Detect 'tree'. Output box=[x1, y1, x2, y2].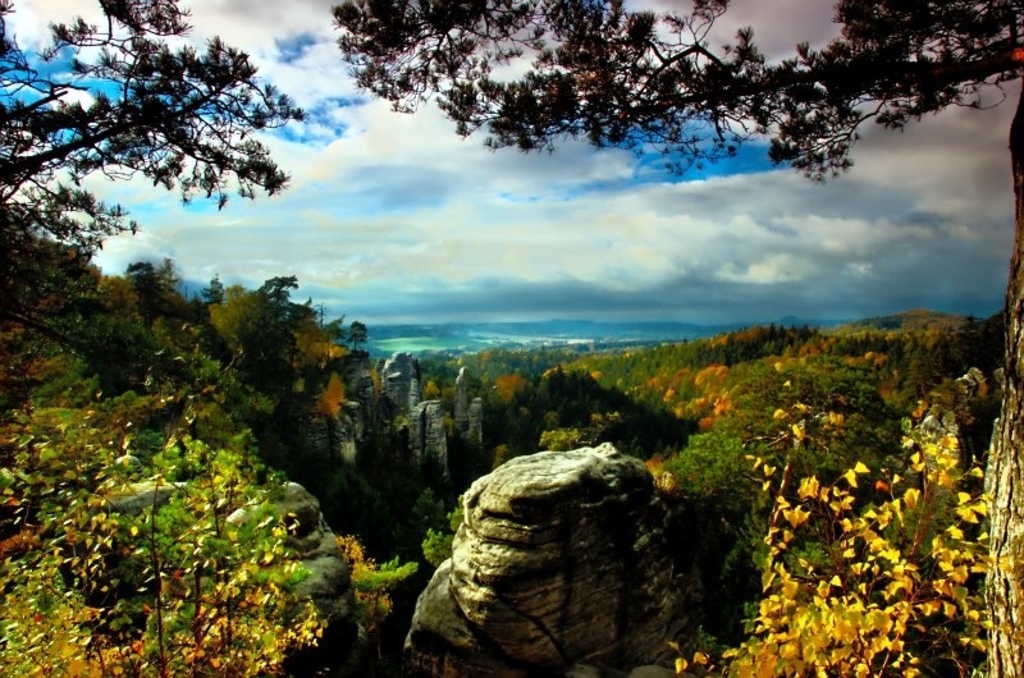
box=[0, 0, 312, 324].
